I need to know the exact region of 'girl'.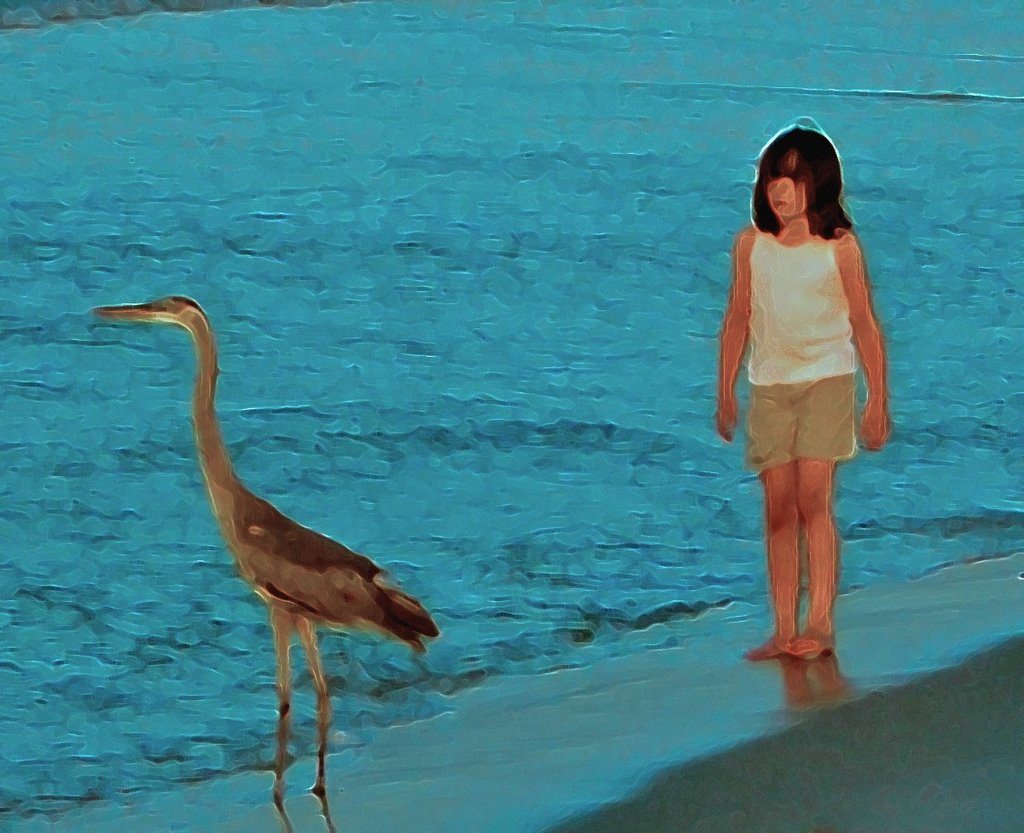
Region: region(711, 116, 898, 658).
